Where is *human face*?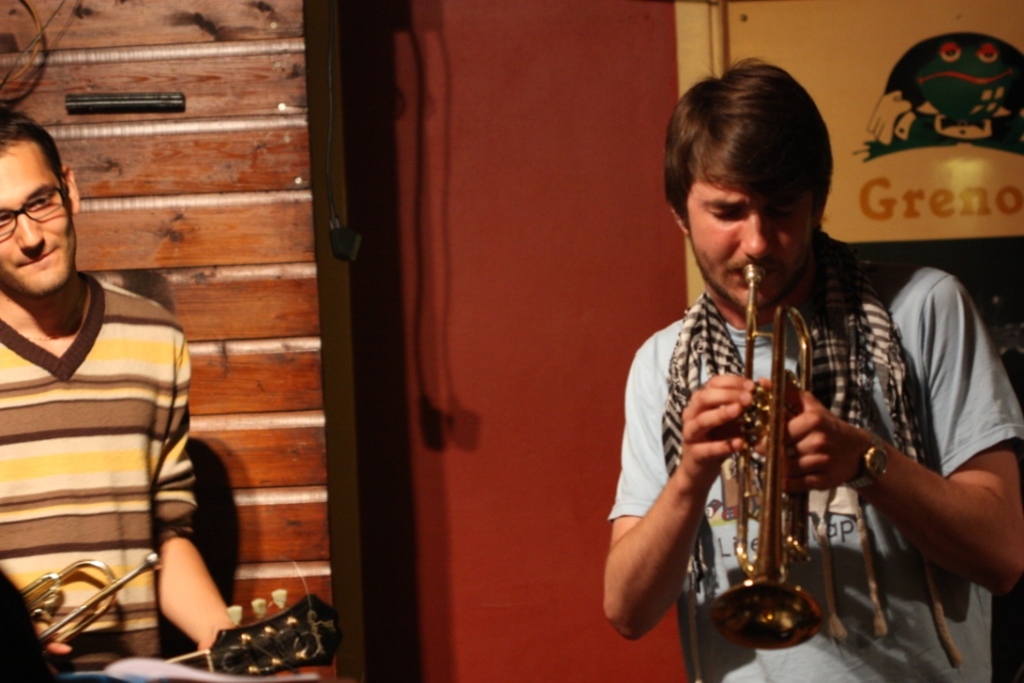
BBox(0, 148, 75, 287).
